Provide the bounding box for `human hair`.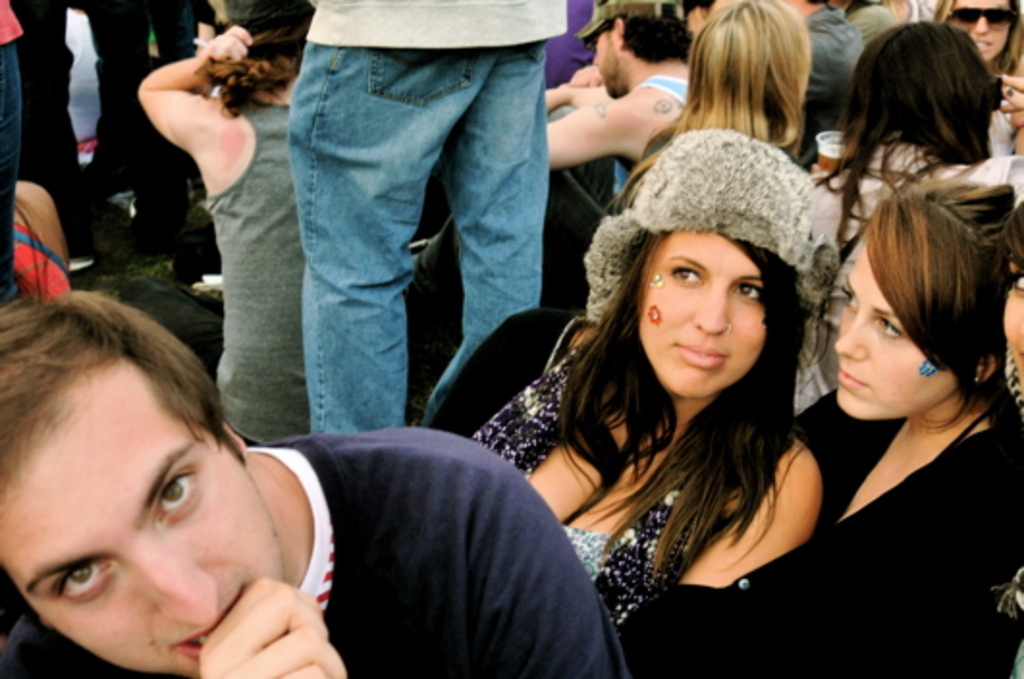
pyautogui.locateOnScreen(993, 0, 1022, 75).
